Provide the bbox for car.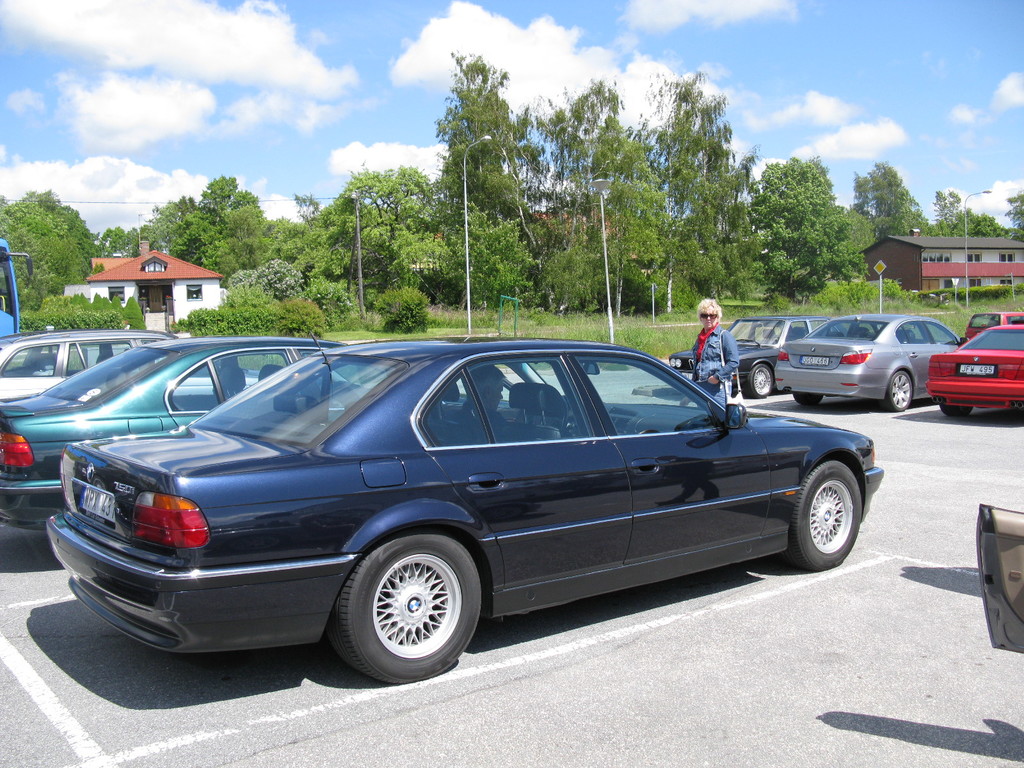
pyautogui.locateOnScreen(772, 309, 960, 410).
